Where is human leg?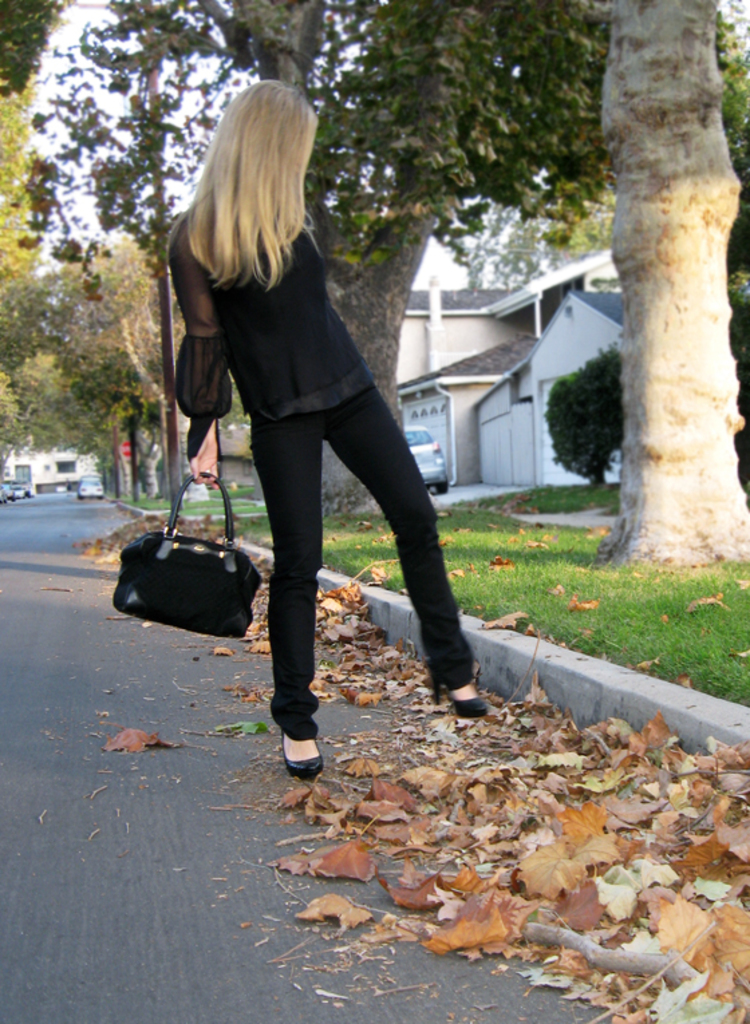
left=324, top=384, right=489, bottom=720.
